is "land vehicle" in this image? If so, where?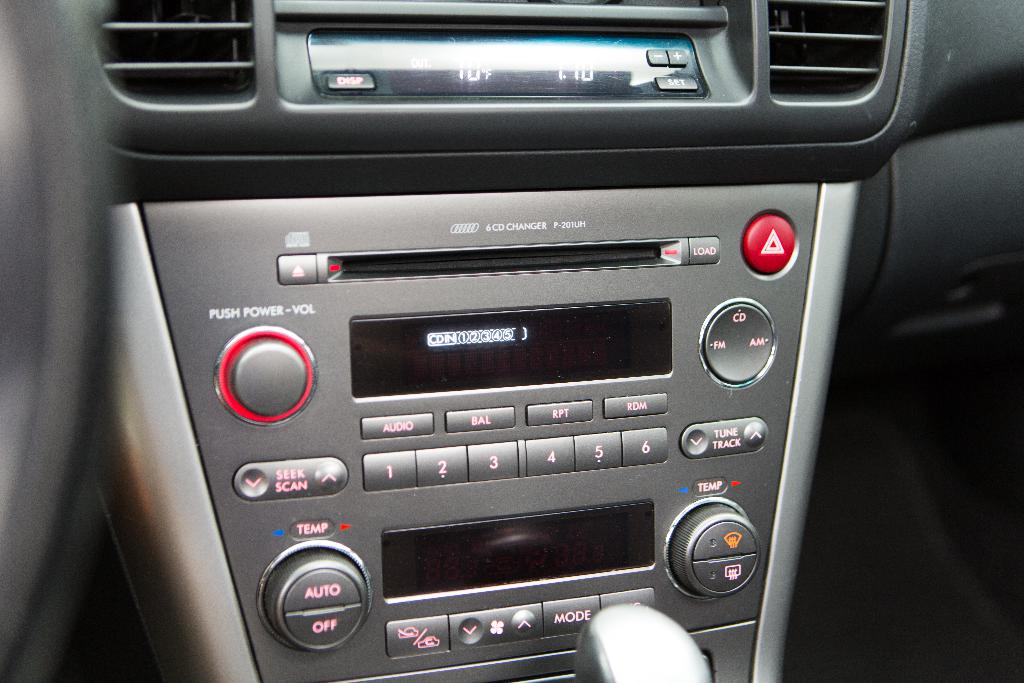
Yes, at <region>0, 0, 1023, 682</region>.
